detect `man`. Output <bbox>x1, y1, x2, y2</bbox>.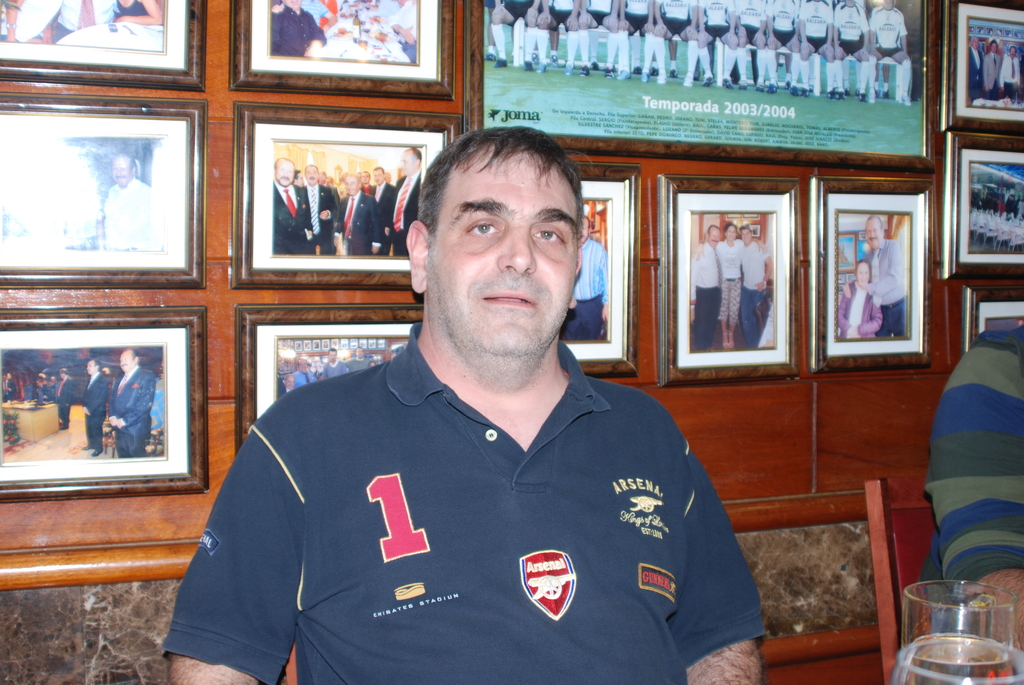
<bbox>275, 153, 317, 250</bbox>.
